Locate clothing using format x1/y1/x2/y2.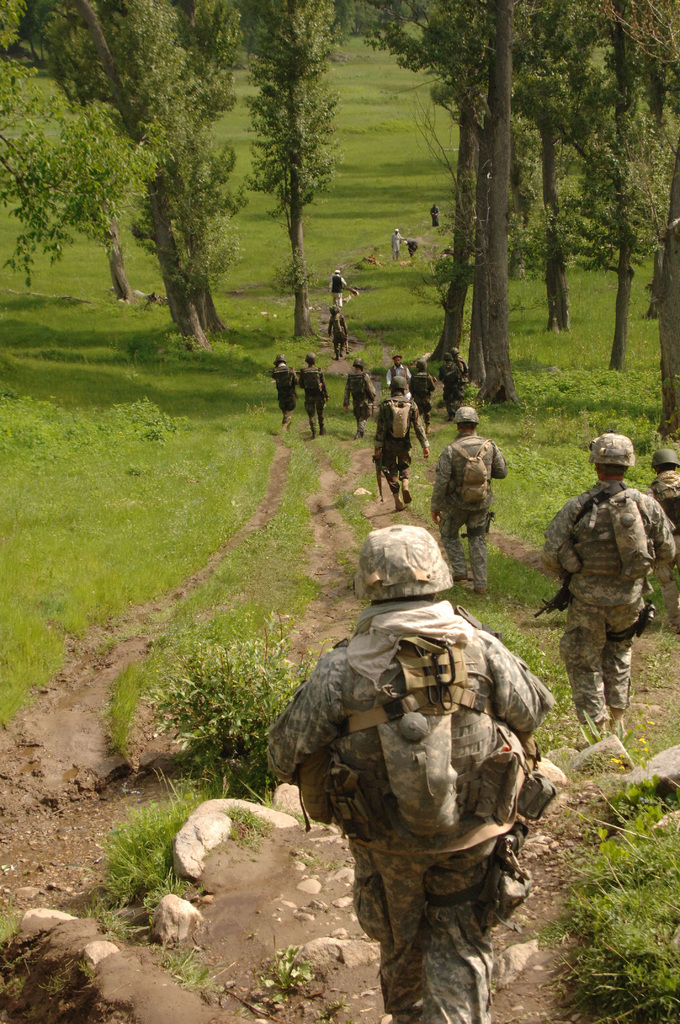
647/470/679/524.
